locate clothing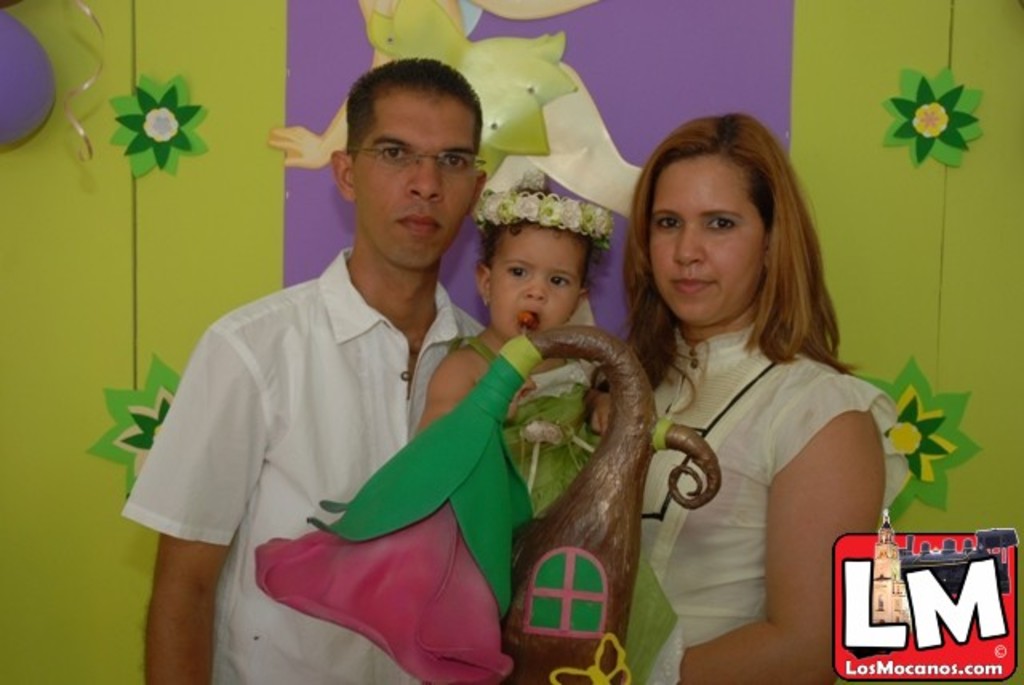
<box>136,230,533,656</box>
